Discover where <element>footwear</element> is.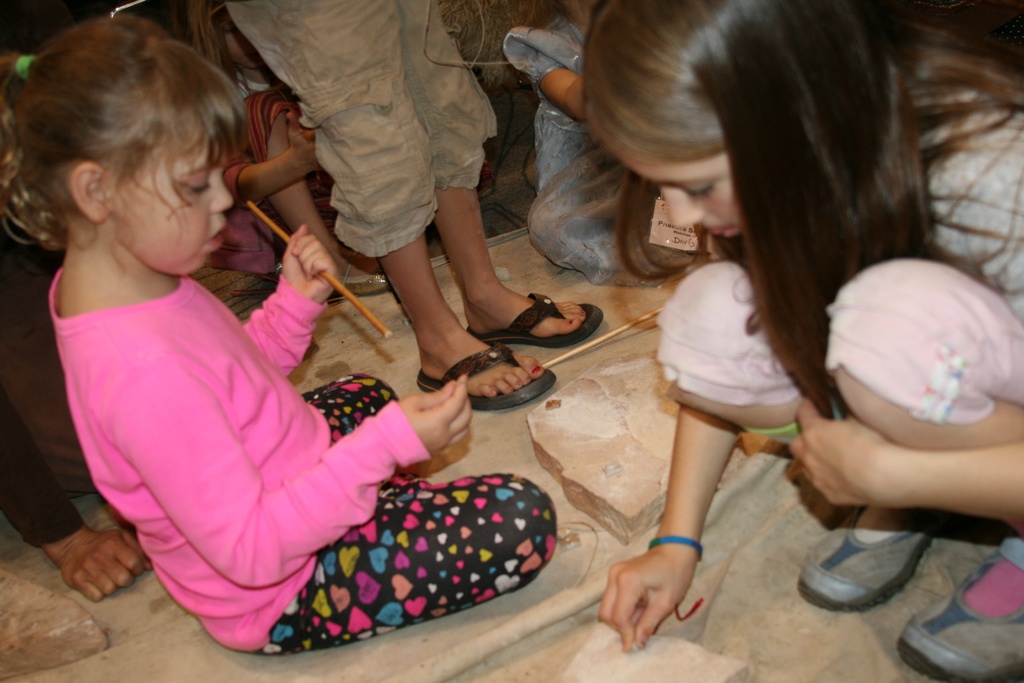
Discovered at (x1=897, y1=532, x2=1023, y2=682).
